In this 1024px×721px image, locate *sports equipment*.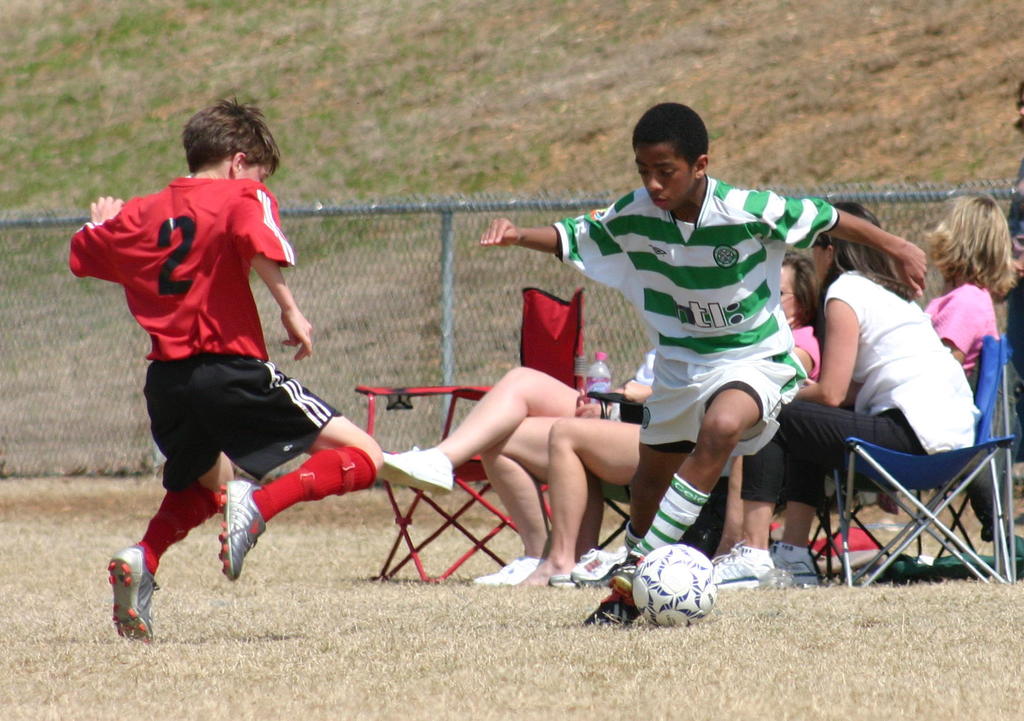
Bounding box: [x1=106, y1=544, x2=152, y2=647].
